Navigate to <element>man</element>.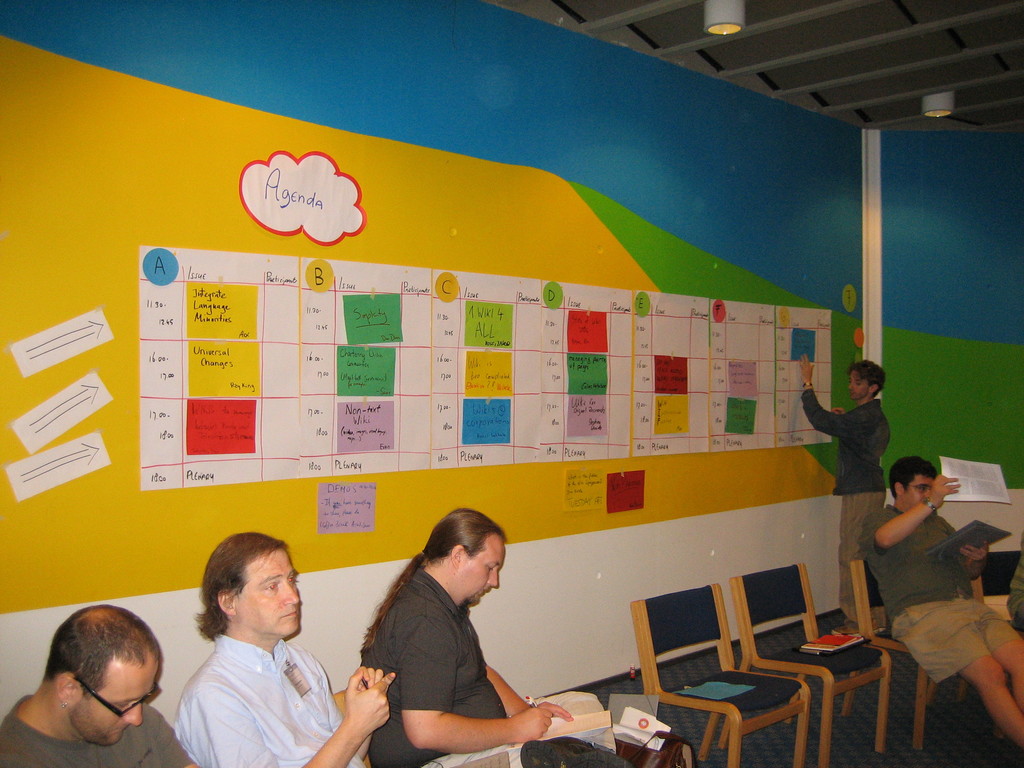
Navigation target: [0, 602, 201, 767].
